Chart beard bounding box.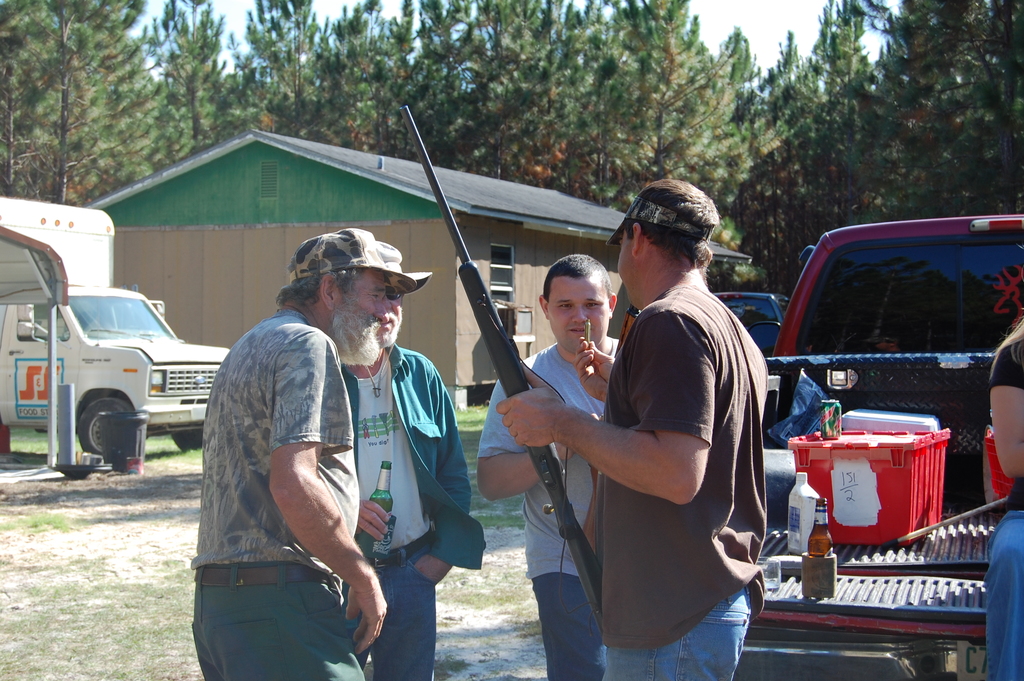
Charted: {"x1": 327, "y1": 299, "x2": 377, "y2": 361}.
